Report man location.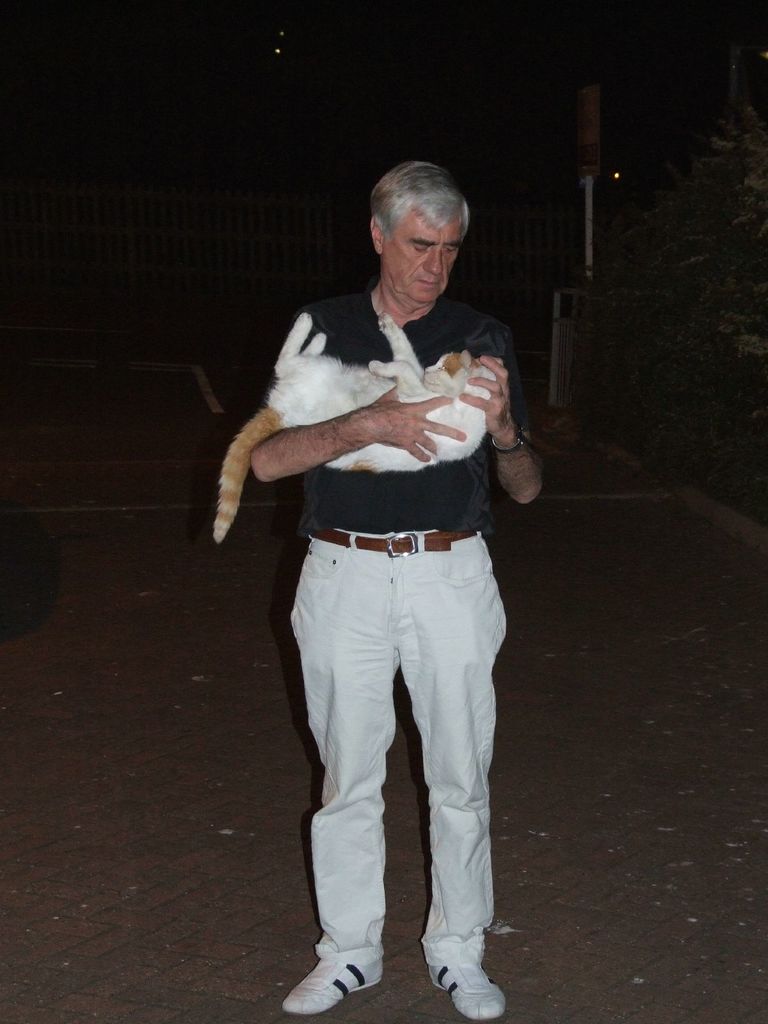
Report: <bbox>247, 159, 543, 1022</bbox>.
